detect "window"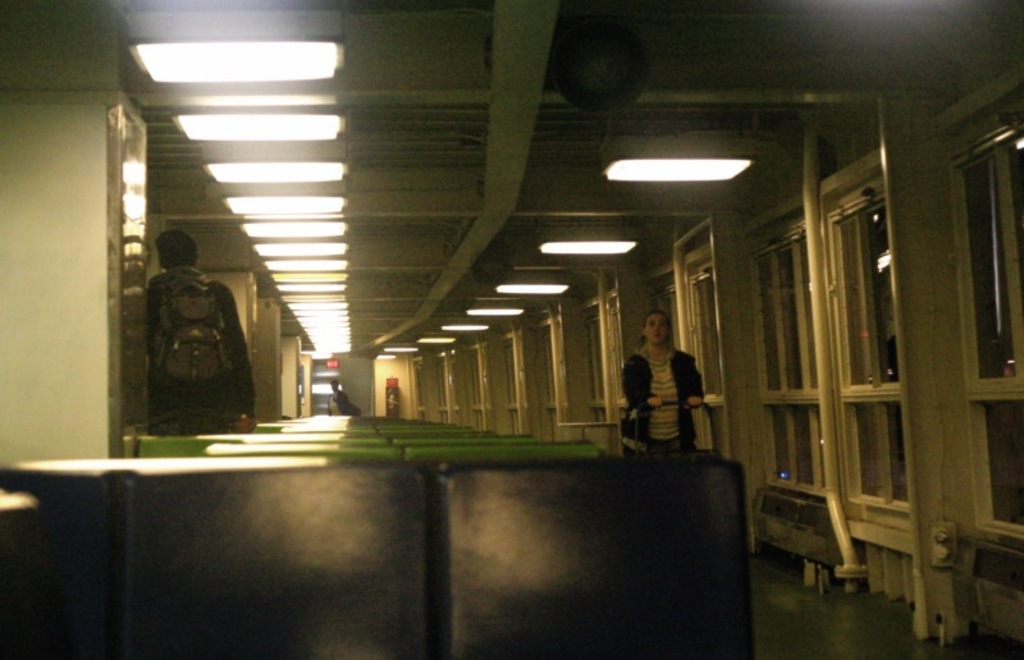
box=[814, 165, 909, 521]
